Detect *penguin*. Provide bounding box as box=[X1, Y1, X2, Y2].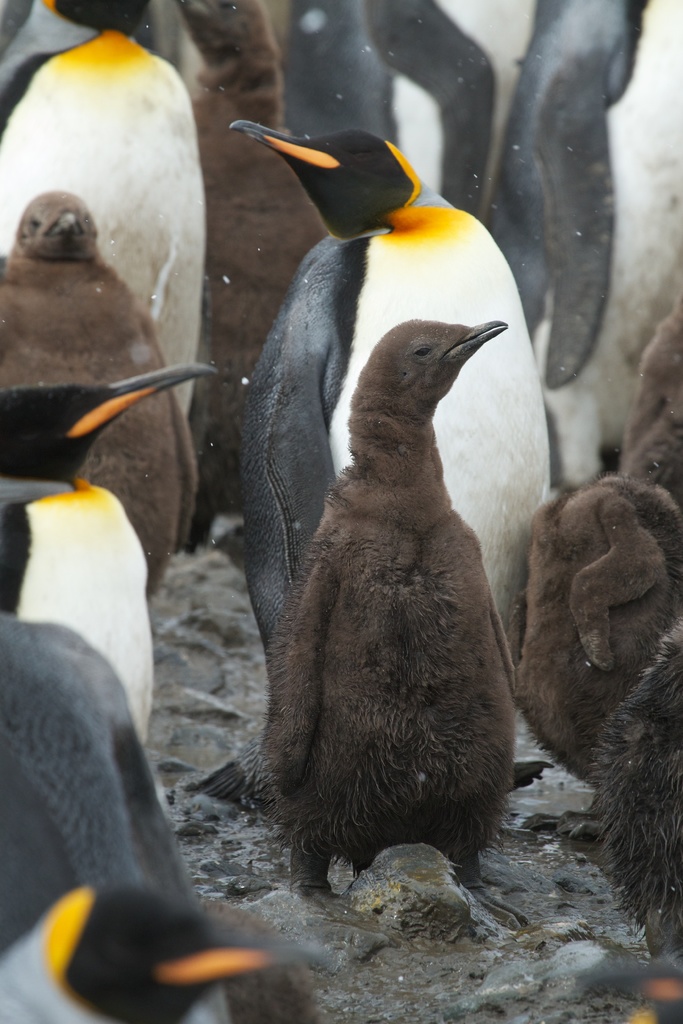
box=[0, 182, 201, 600].
